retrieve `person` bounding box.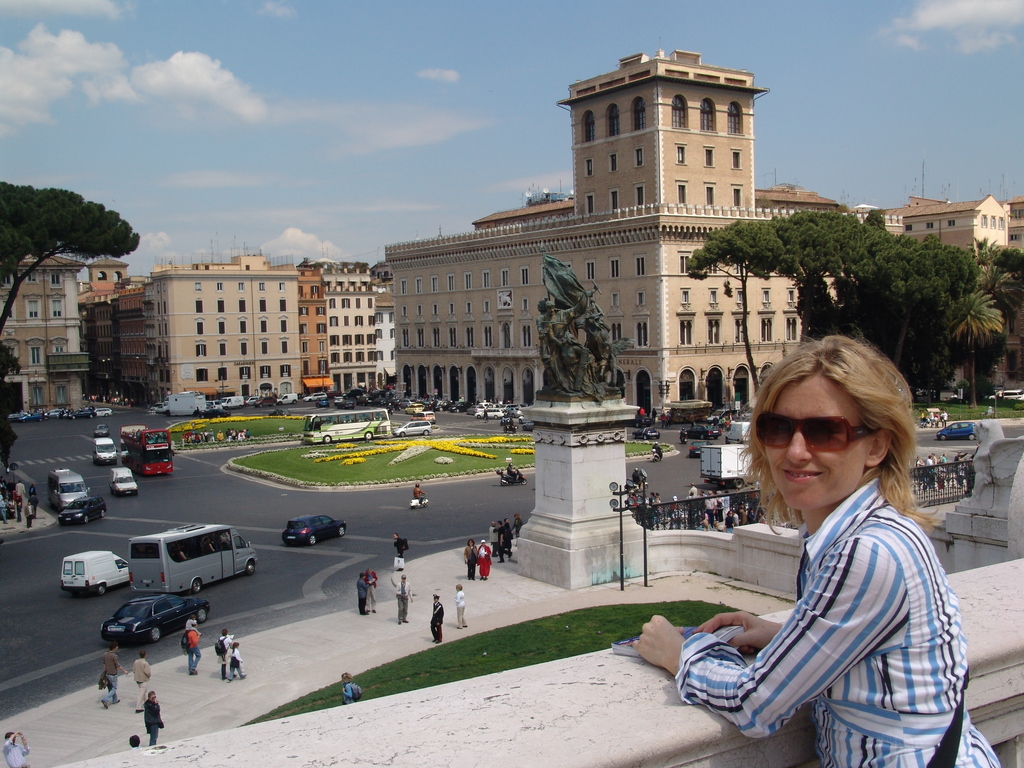
Bounding box: [142, 692, 163, 747].
